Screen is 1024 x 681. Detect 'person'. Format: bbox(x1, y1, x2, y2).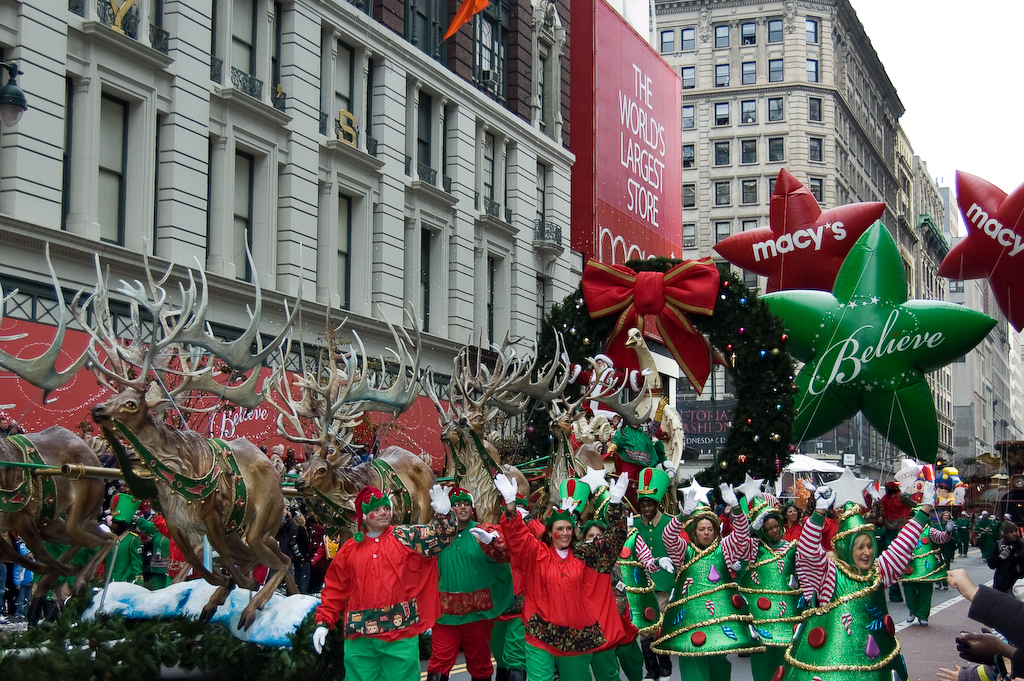
bbox(580, 520, 645, 680).
